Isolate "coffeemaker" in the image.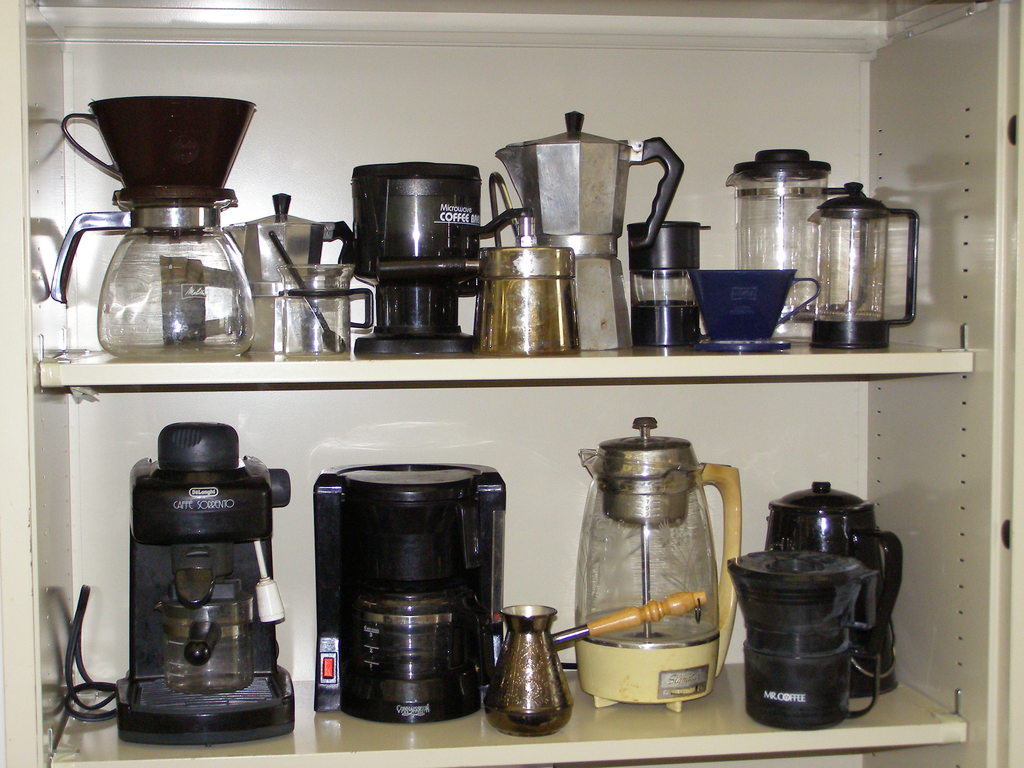
Isolated region: box(623, 218, 714, 347).
